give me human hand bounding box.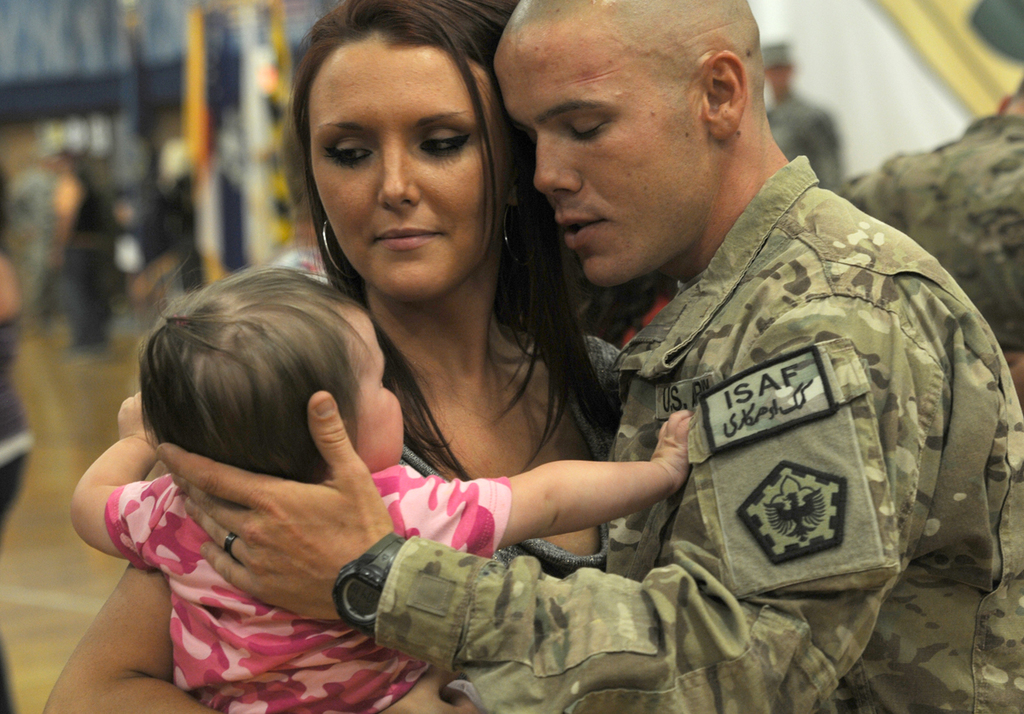
(x1=1003, y1=349, x2=1023, y2=399).
